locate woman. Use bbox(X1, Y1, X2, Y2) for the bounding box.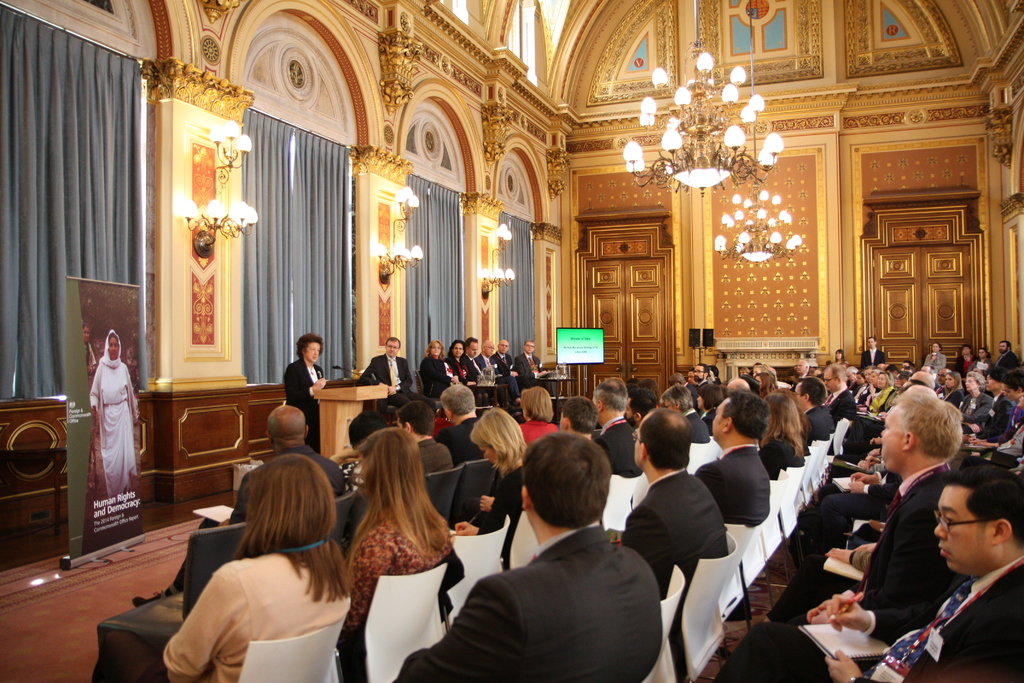
bbox(947, 369, 966, 410).
